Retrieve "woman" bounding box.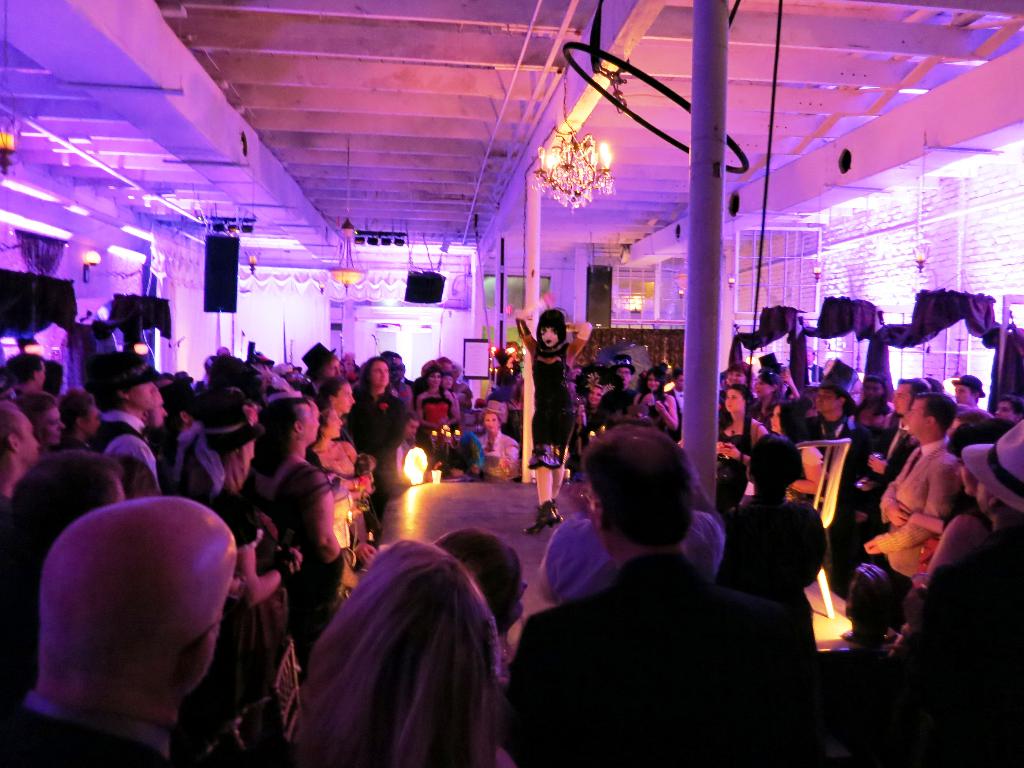
Bounding box: [x1=514, y1=306, x2=592, y2=531].
